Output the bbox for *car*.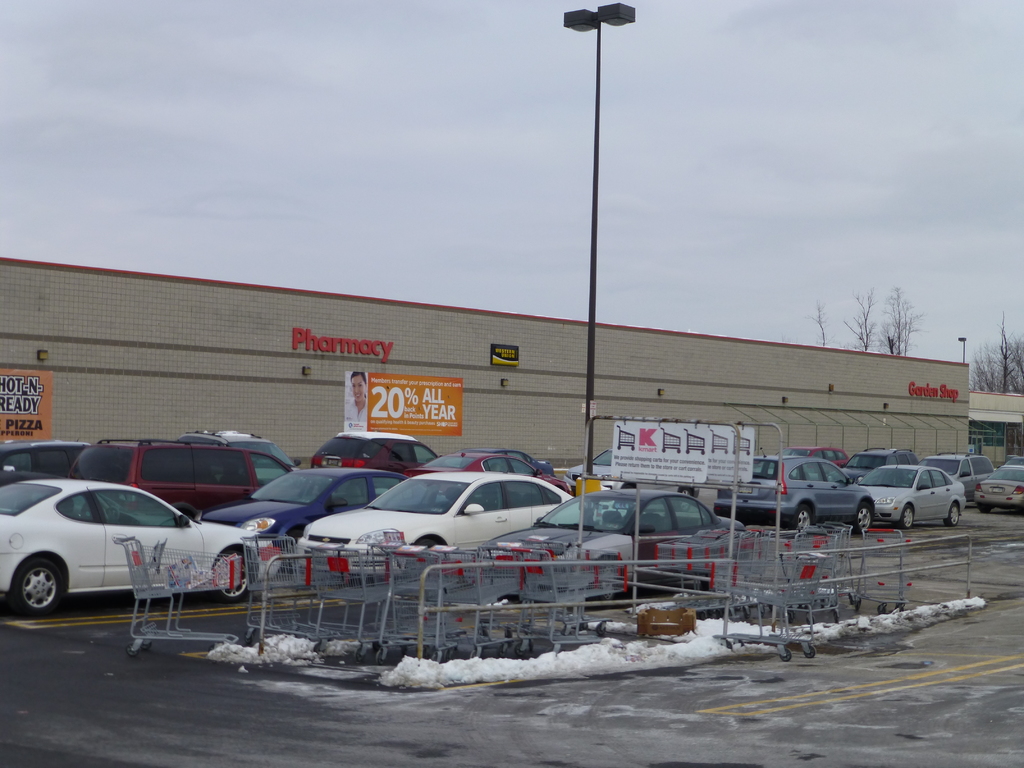
[left=199, top=465, right=408, bottom=541].
